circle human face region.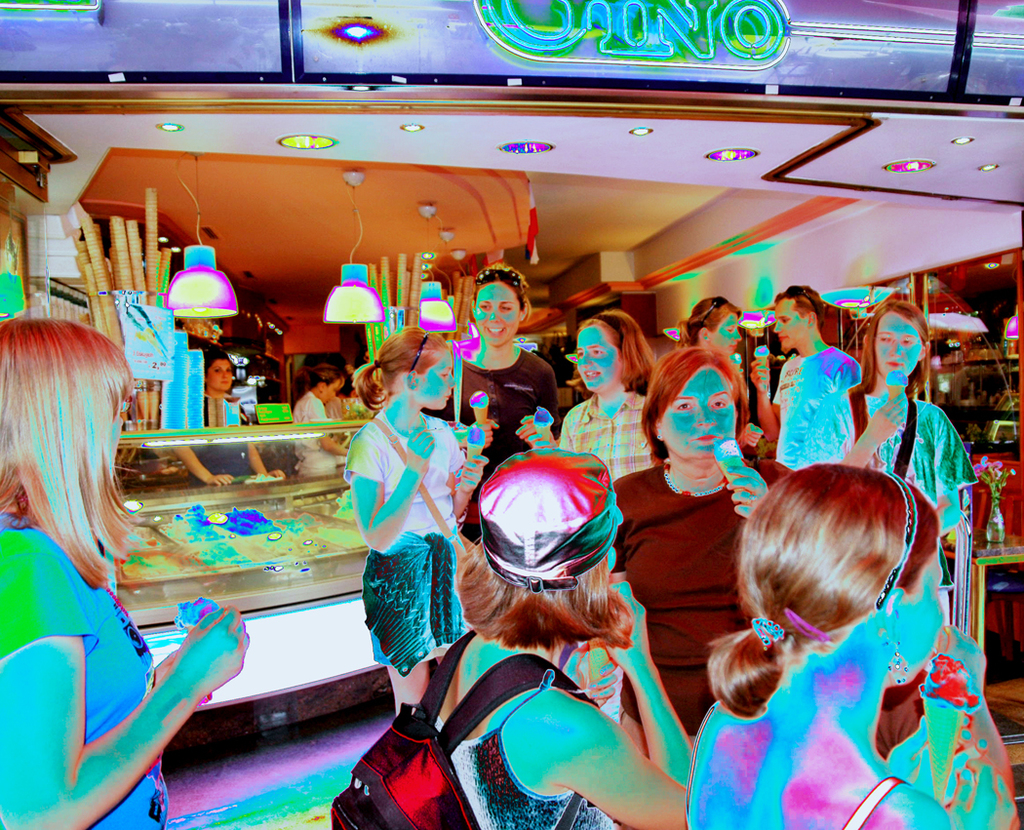
Region: detection(422, 354, 457, 413).
